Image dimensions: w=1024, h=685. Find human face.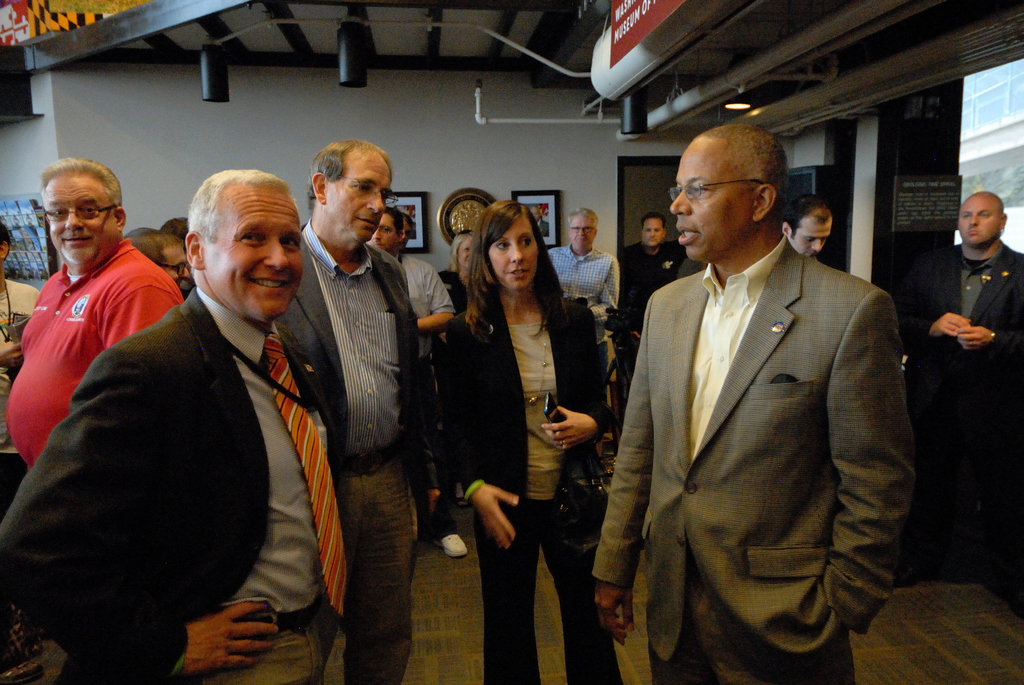
x1=640 y1=217 x2=665 y2=242.
